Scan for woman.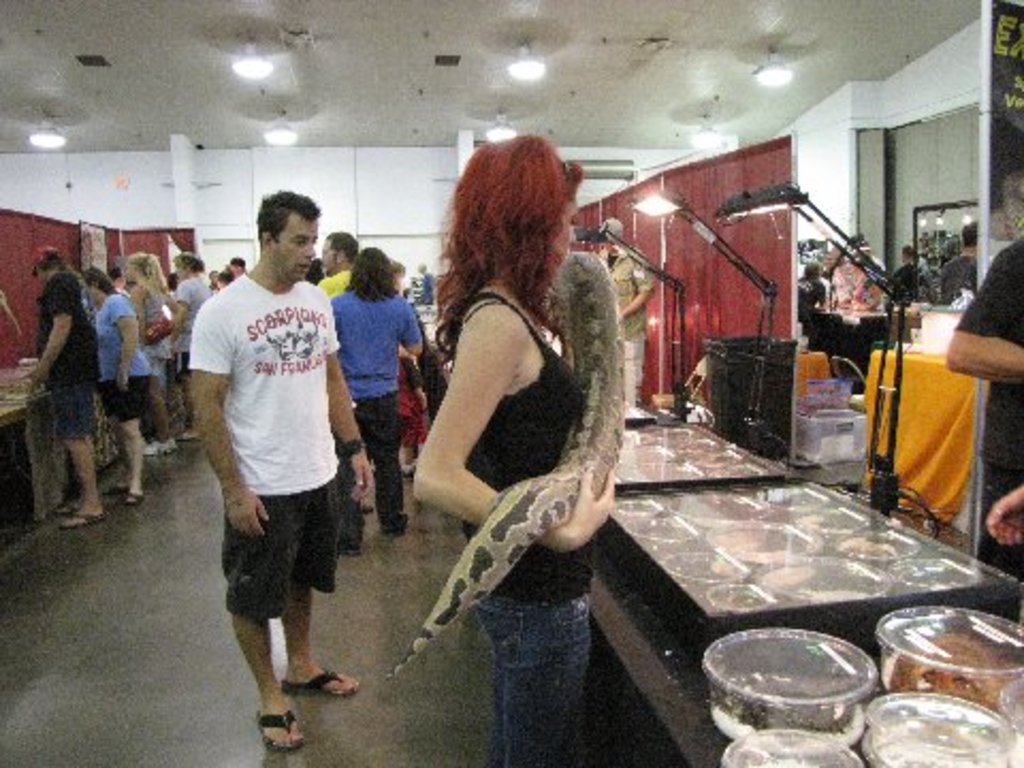
Scan result: left=122, top=247, right=169, bottom=461.
